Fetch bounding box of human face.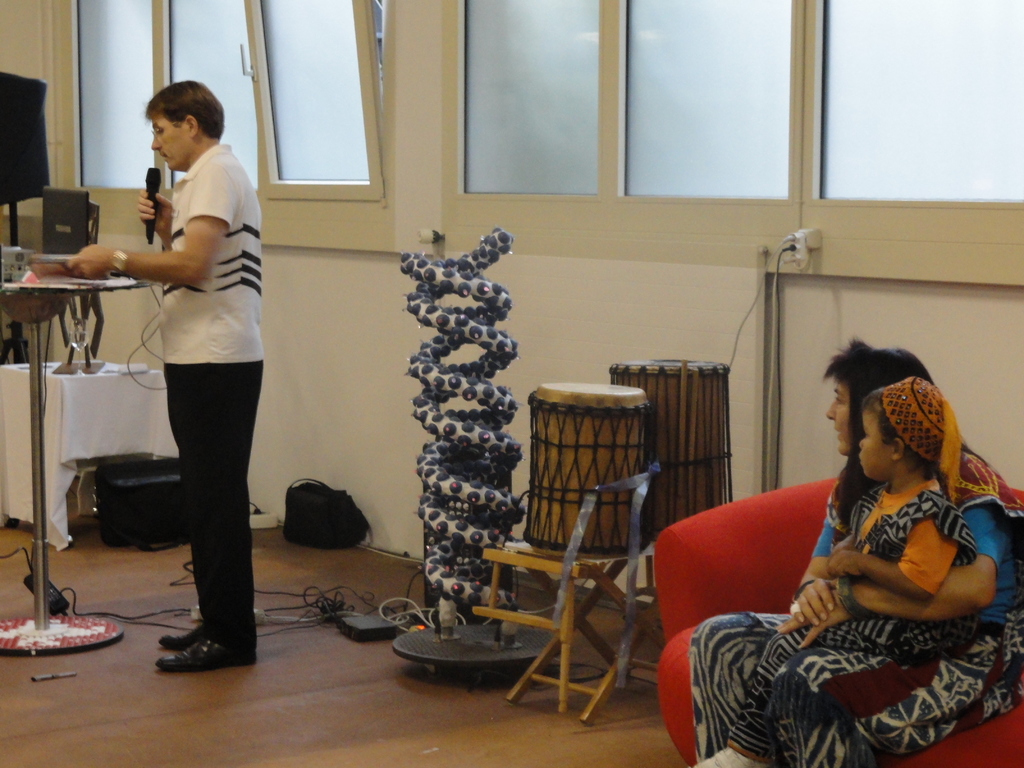
Bbox: left=825, top=377, right=849, bottom=454.
